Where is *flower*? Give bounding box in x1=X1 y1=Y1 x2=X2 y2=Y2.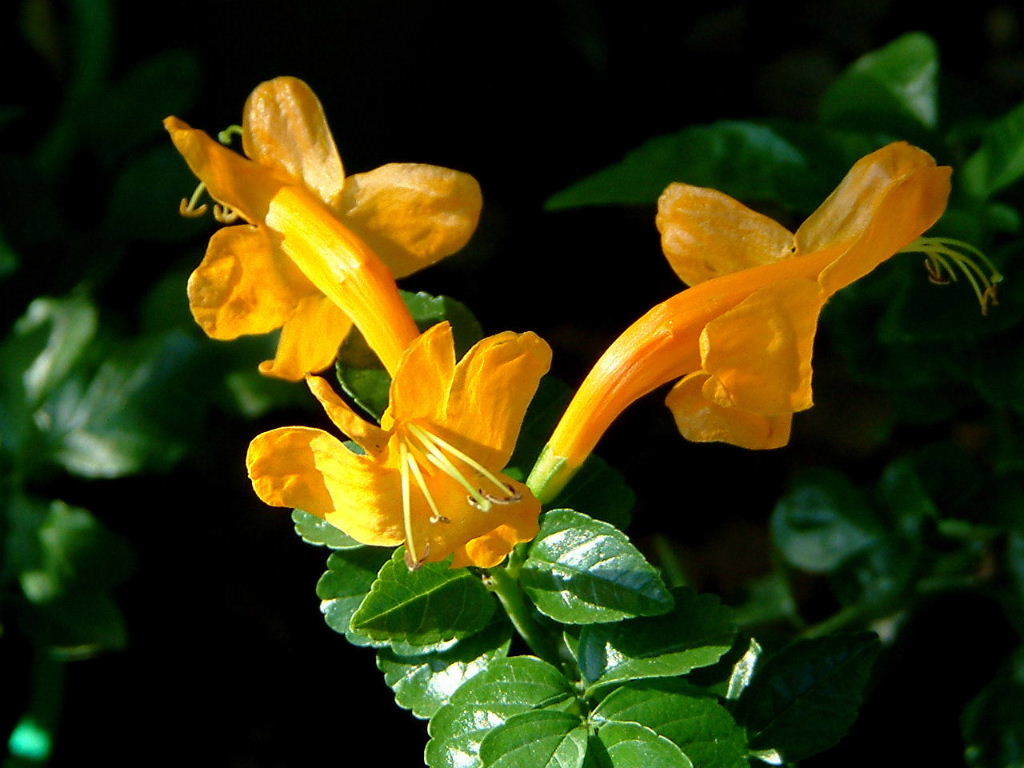
x1=234 y1=322 x2=553 y2=572.
